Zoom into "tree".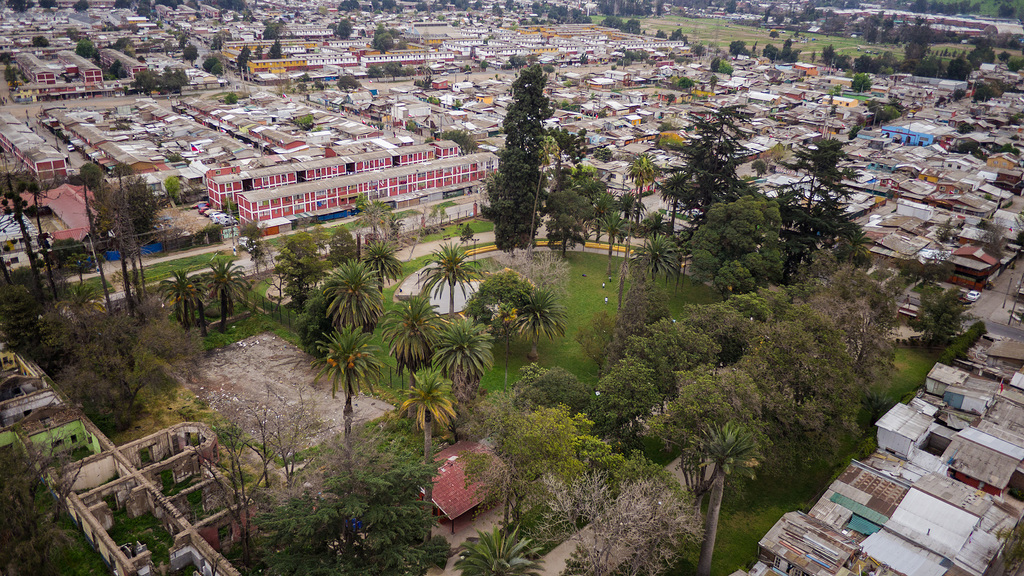
Zoom target: {"left": 0, "top": 168, "right": 63, "bottom": 294}.
